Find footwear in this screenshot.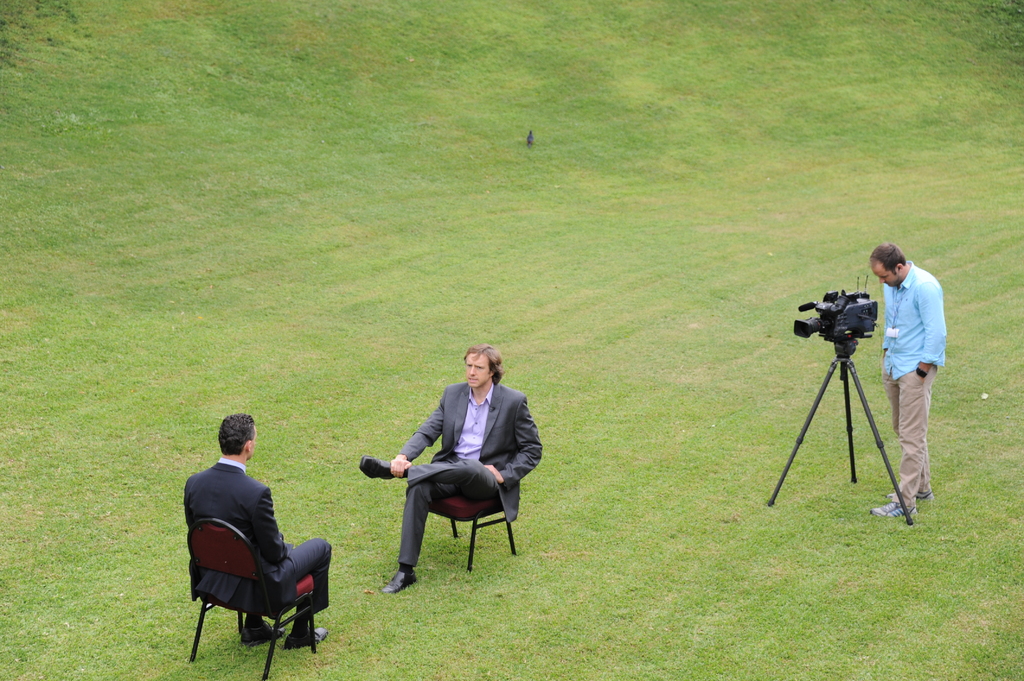
The bounding box for footwear is <box>867,499,917,517</box>.
